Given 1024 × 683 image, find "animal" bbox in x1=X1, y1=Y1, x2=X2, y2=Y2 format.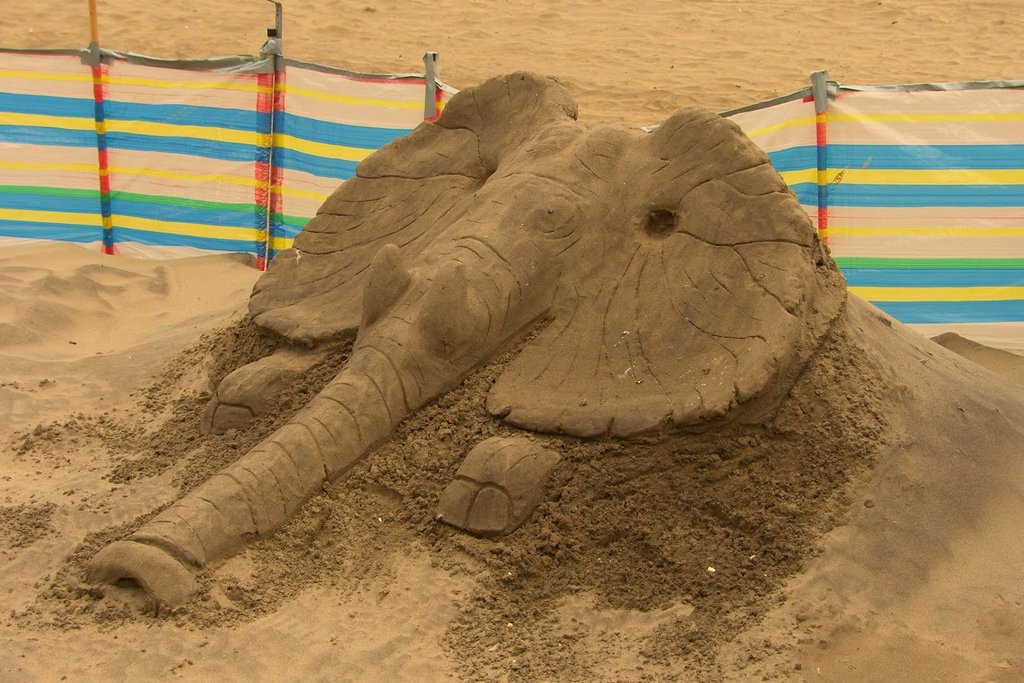
x1=80, y1=65, x2=820, y2=614.
